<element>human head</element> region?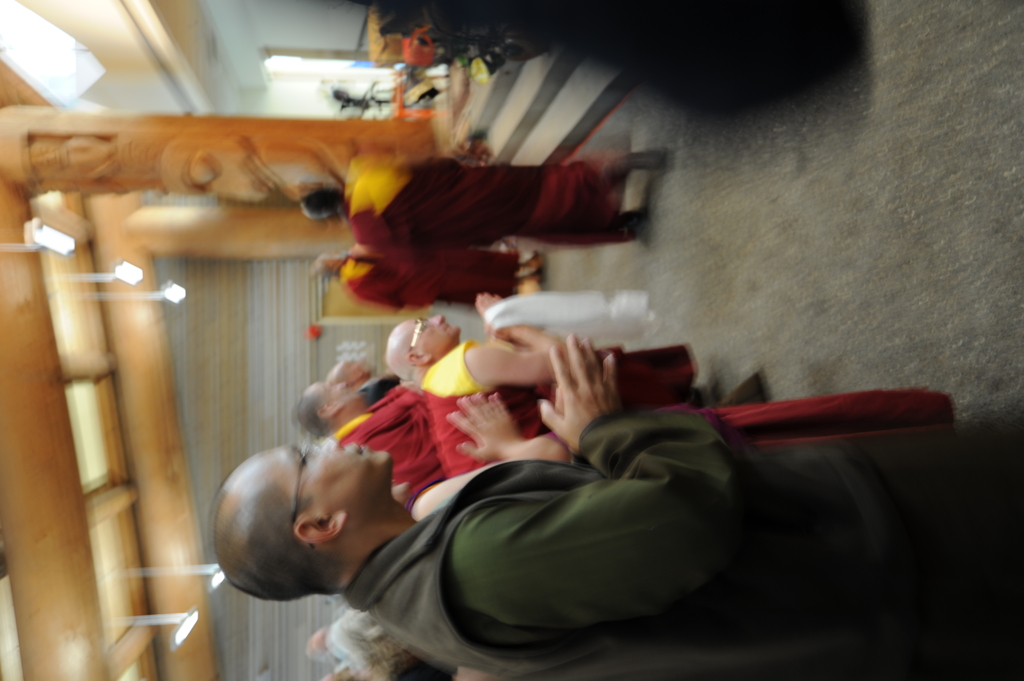
left=295, top=382, right=368, bottom=444
